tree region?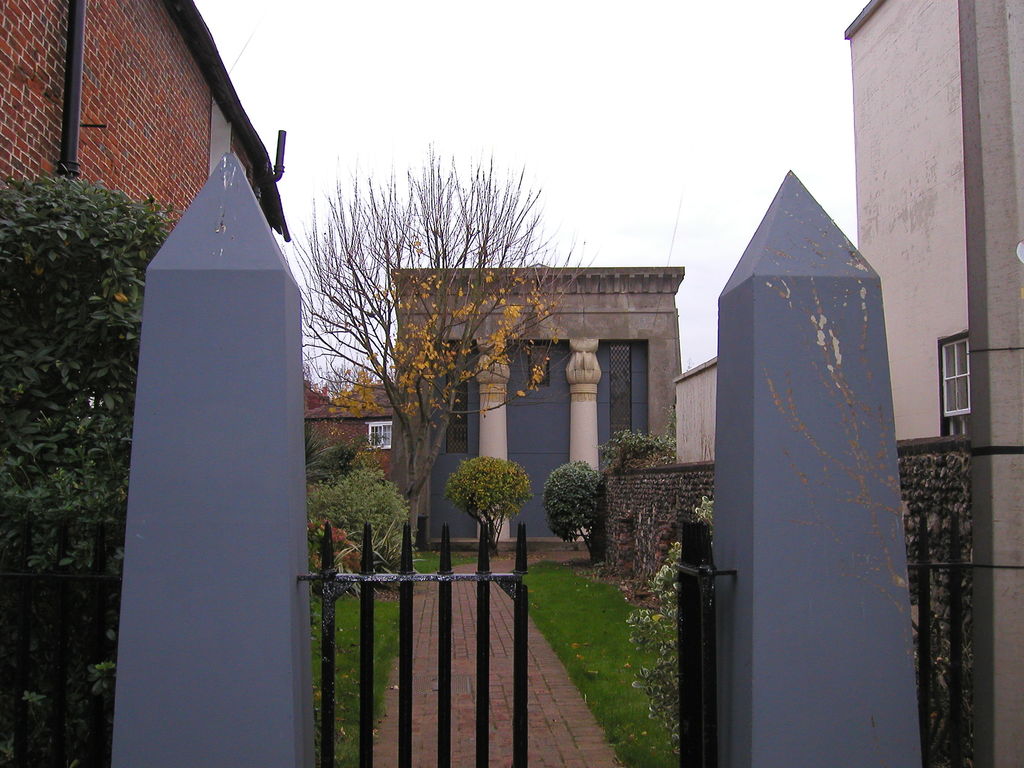
crop(534, 465, 613, 554)
